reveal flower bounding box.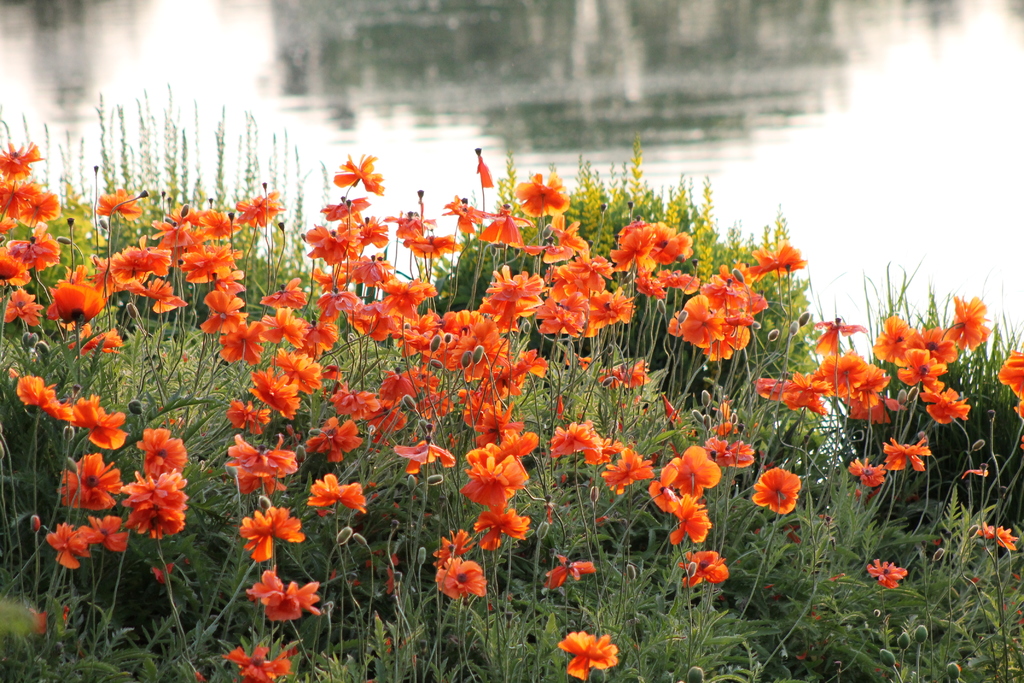
Revealed: left=609, top=220, right=661, bottom=268.
